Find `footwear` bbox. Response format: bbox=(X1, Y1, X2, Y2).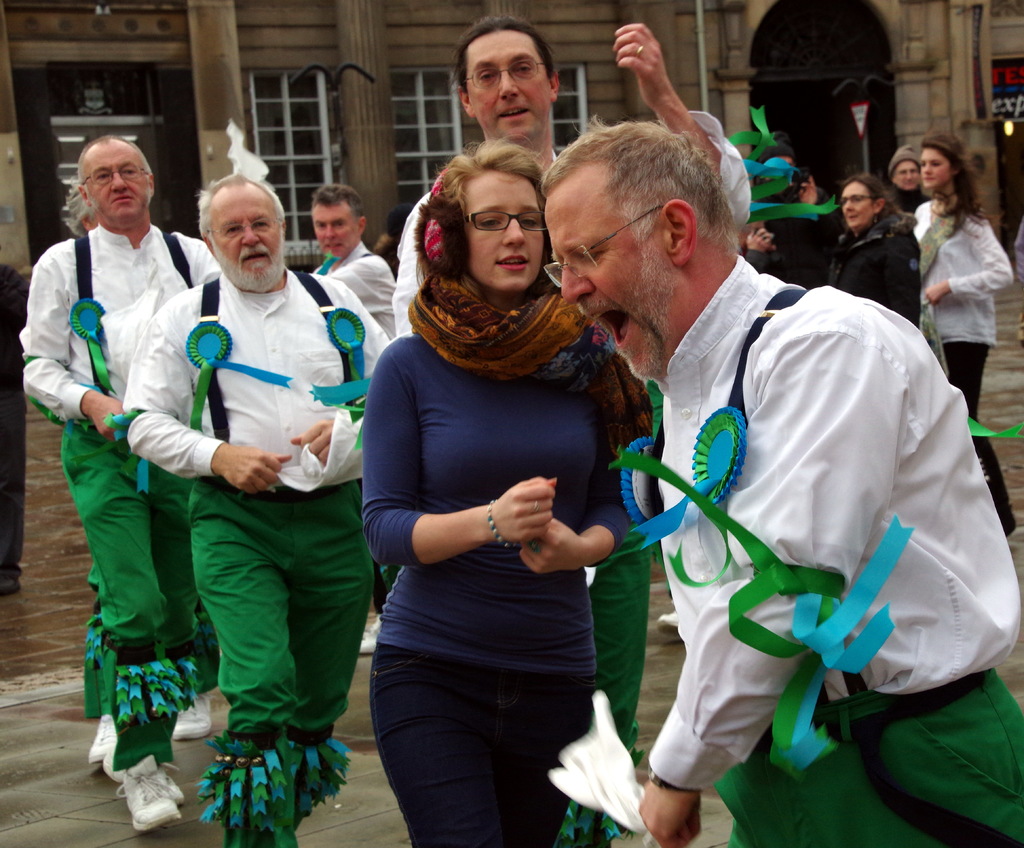
bbox=(88, 715, 123, 761).
